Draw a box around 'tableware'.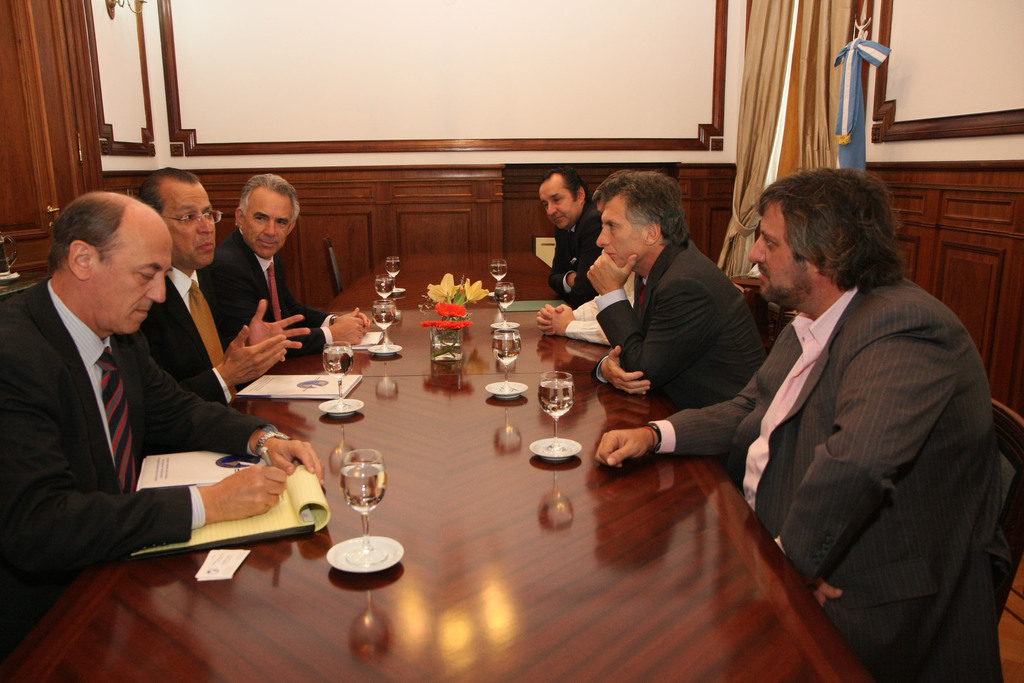
[x1=490, y1=327, x2=519, y2=390].
